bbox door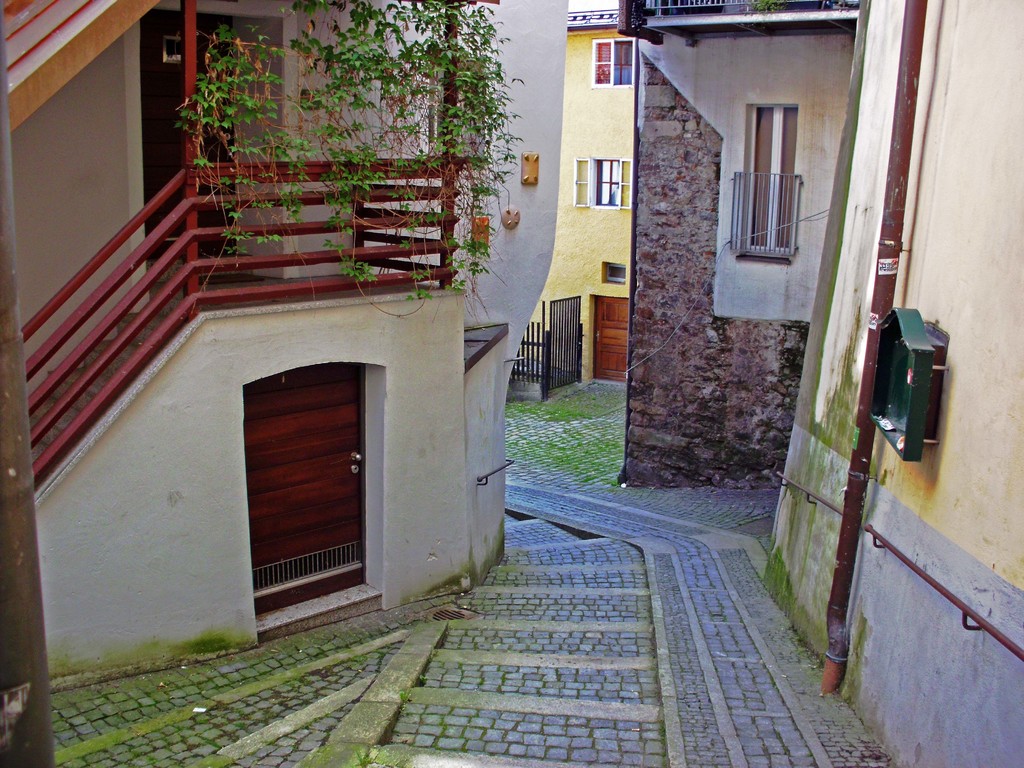
l=589, t=299, r=633, b=383
